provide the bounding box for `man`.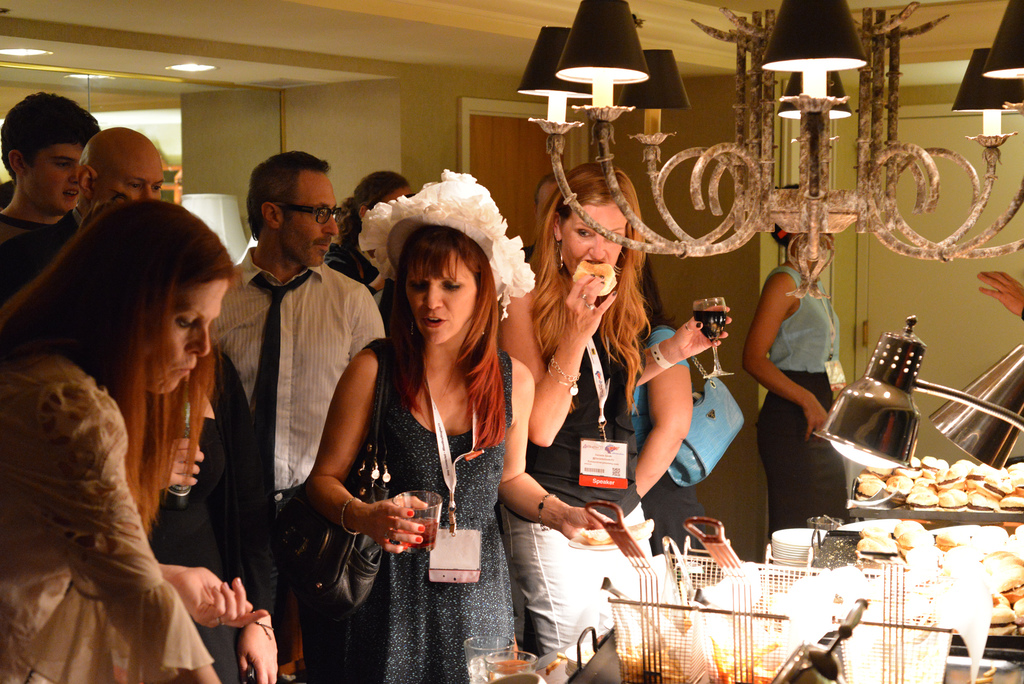
l=0, t=124, r=229, b=566.
